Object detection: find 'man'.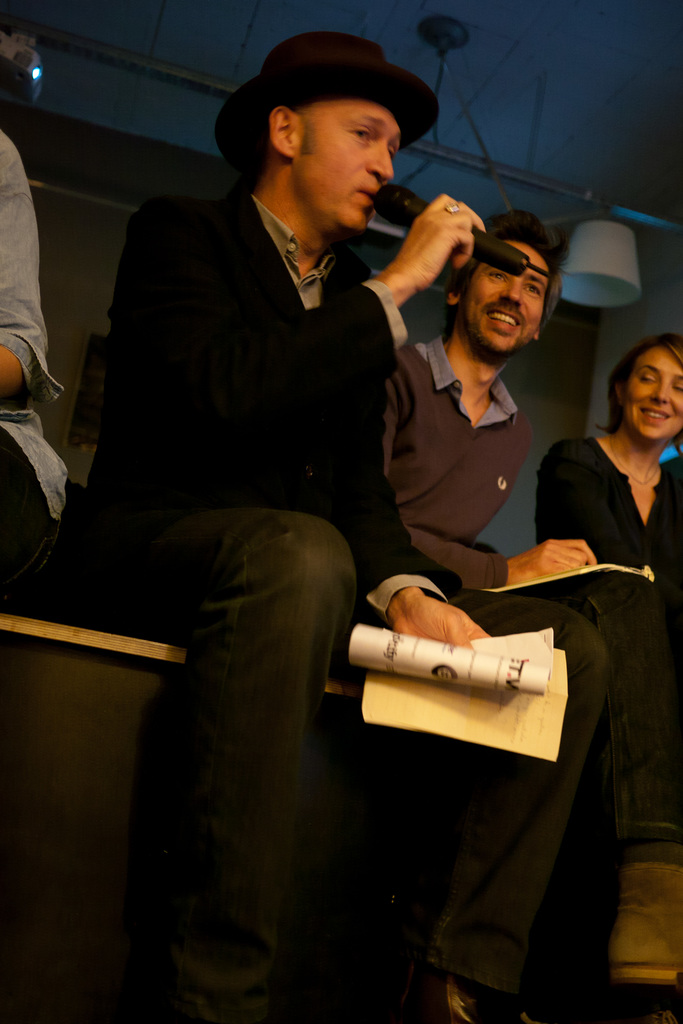
{"x1": 379, "y1": 207, "x2": 646, "y2": 1023}.
